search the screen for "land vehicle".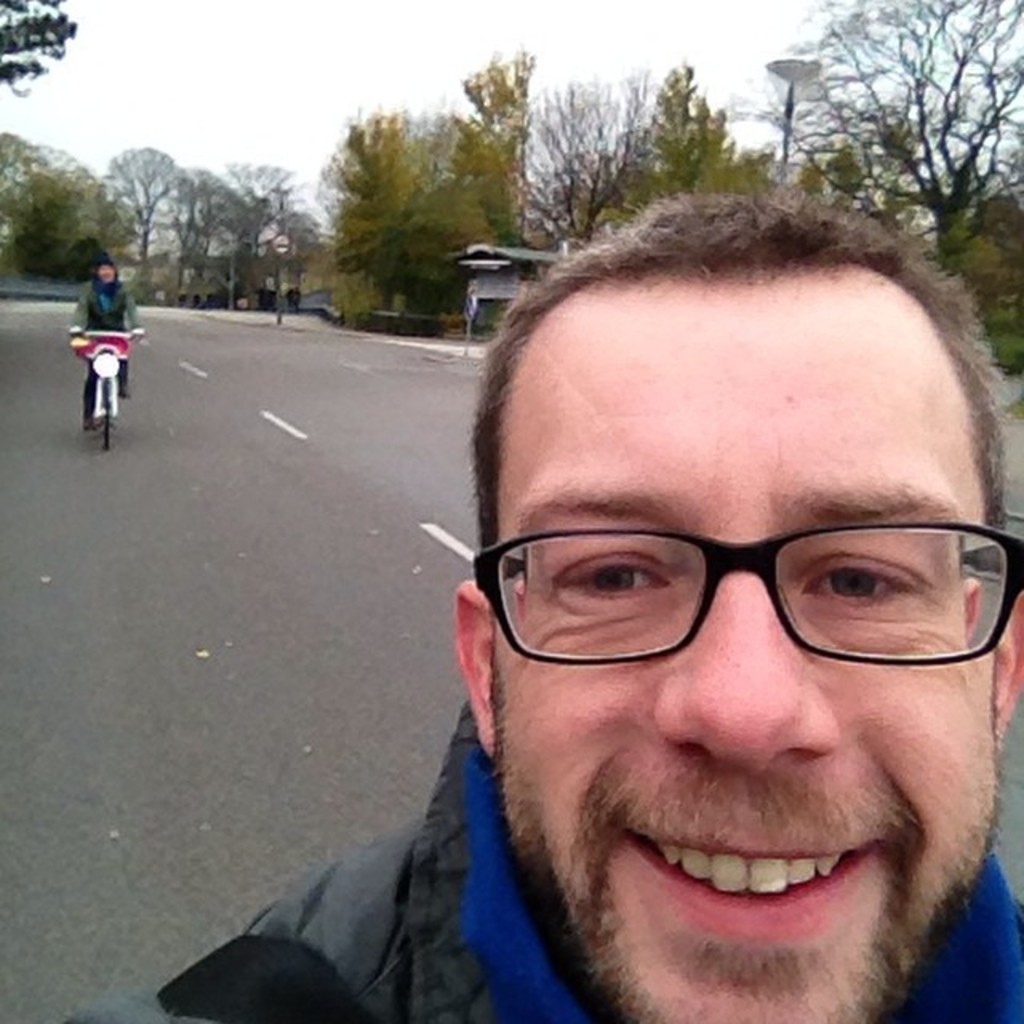
Found at l=72, t=326, r=144, b=451.
